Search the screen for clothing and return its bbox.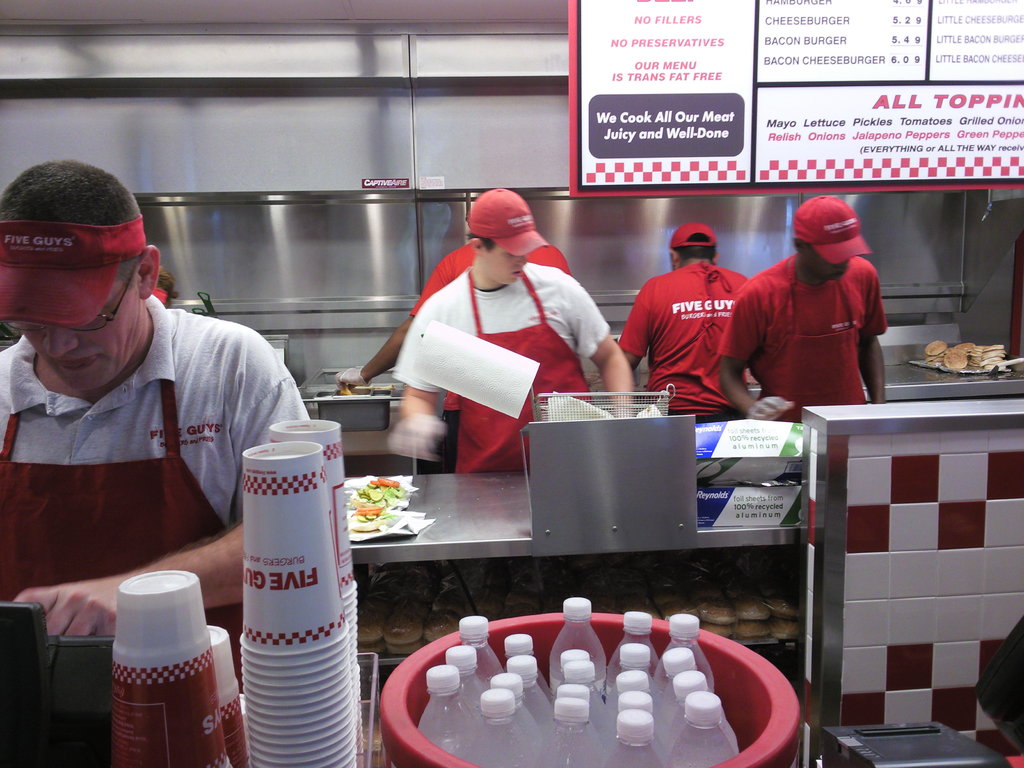
Found: 725 218 889 412.
